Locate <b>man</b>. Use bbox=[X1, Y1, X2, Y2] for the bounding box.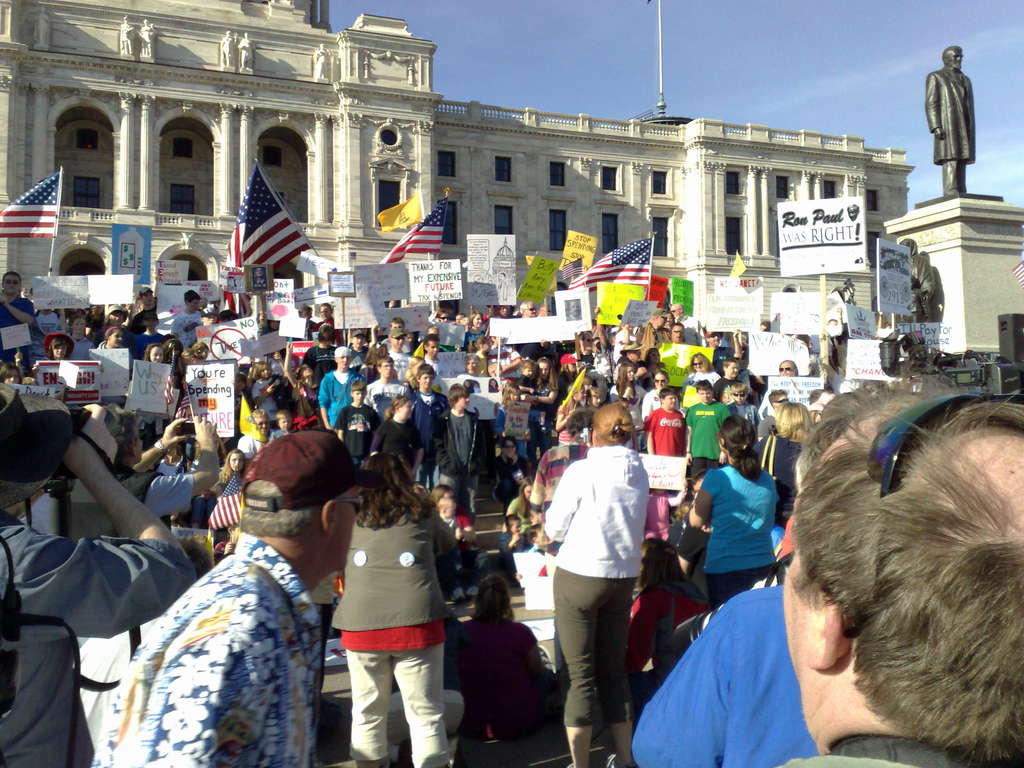
bbox=[895, 239, 940, 328].
